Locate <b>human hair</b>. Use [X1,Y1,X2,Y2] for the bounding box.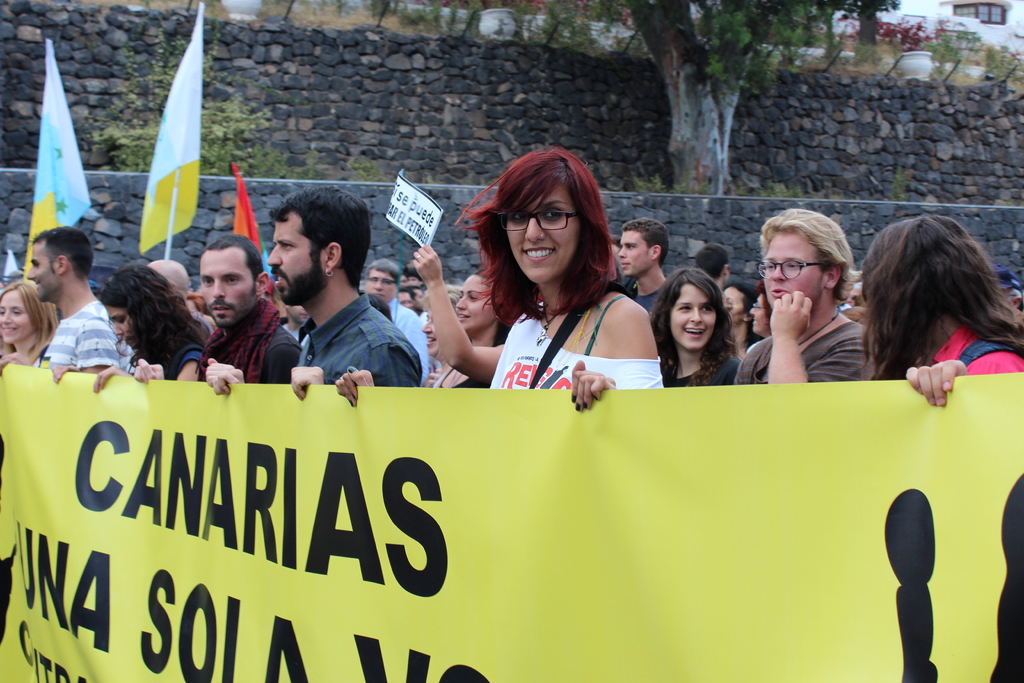
[755,284,776,325].
